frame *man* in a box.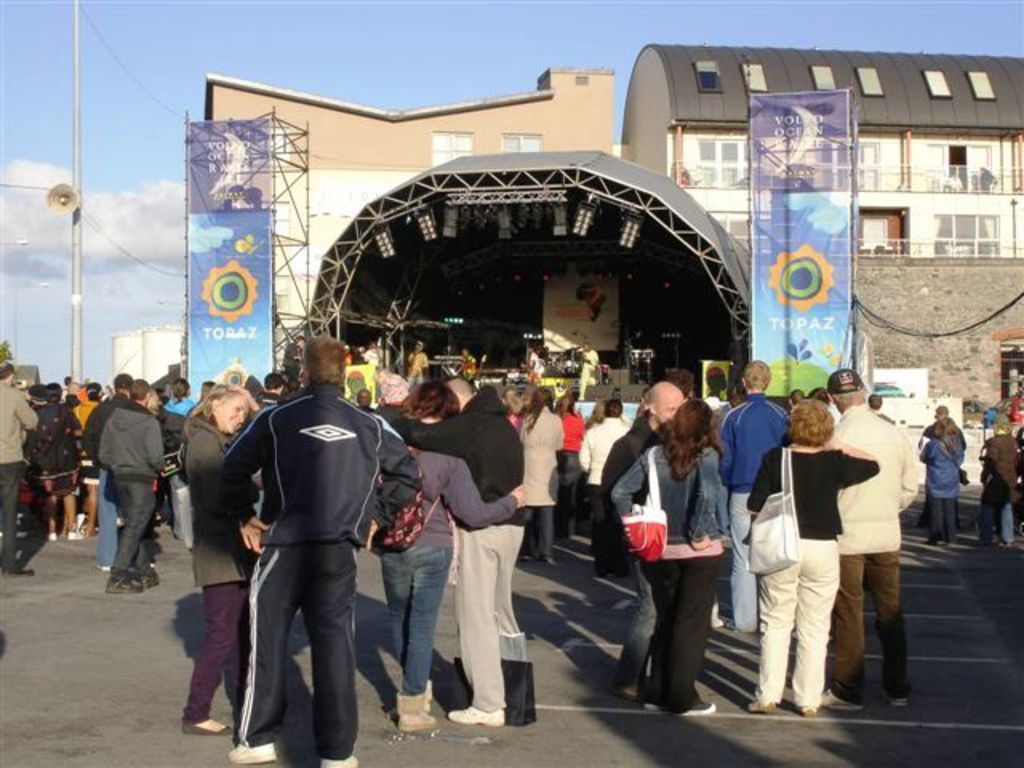
x1=206, y1=341, x2=418, y2=763.
